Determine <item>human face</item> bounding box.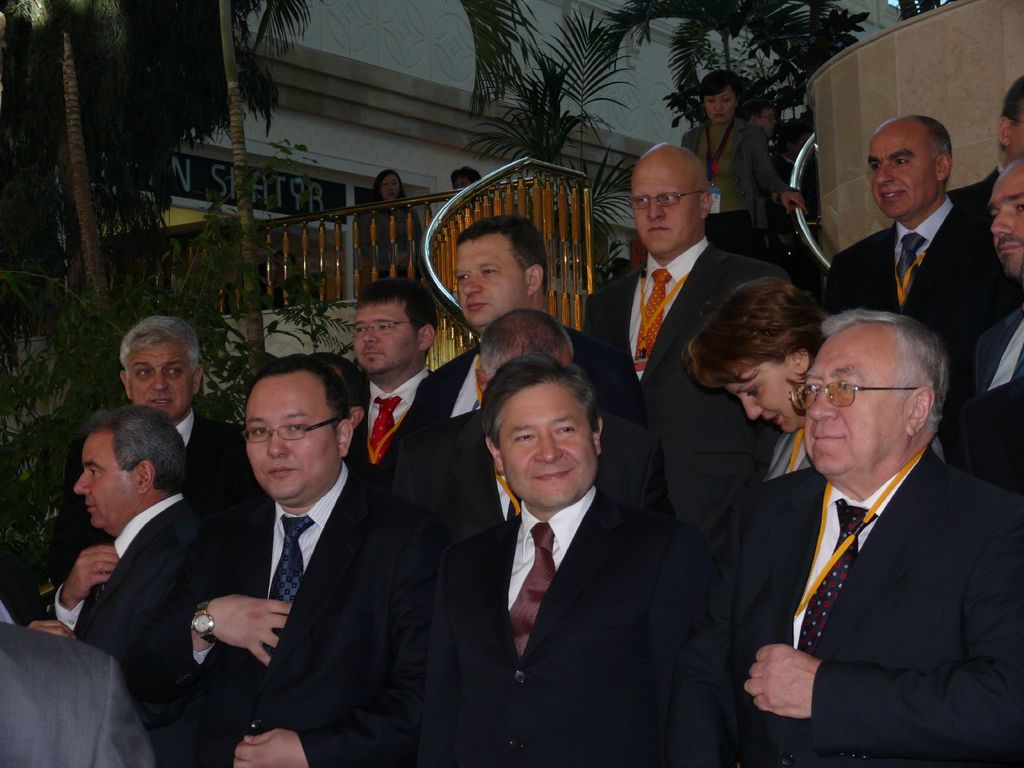
Determined: [x1=725, y1=359, x2=803, y2=437].
